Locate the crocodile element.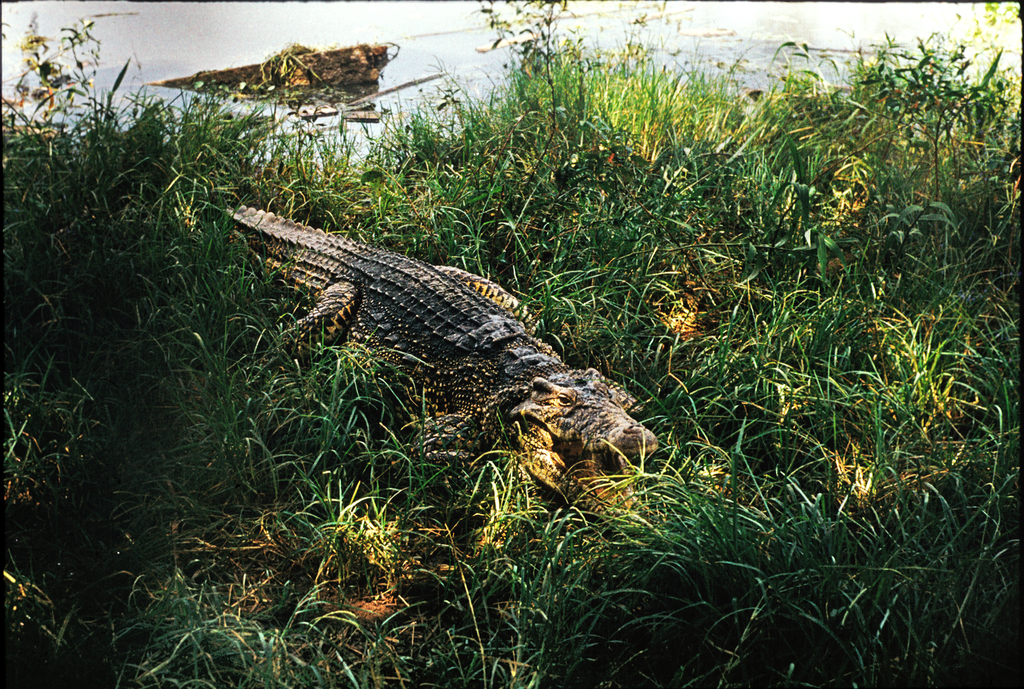
Element bbox: detection(223, 207, 669, 533).
